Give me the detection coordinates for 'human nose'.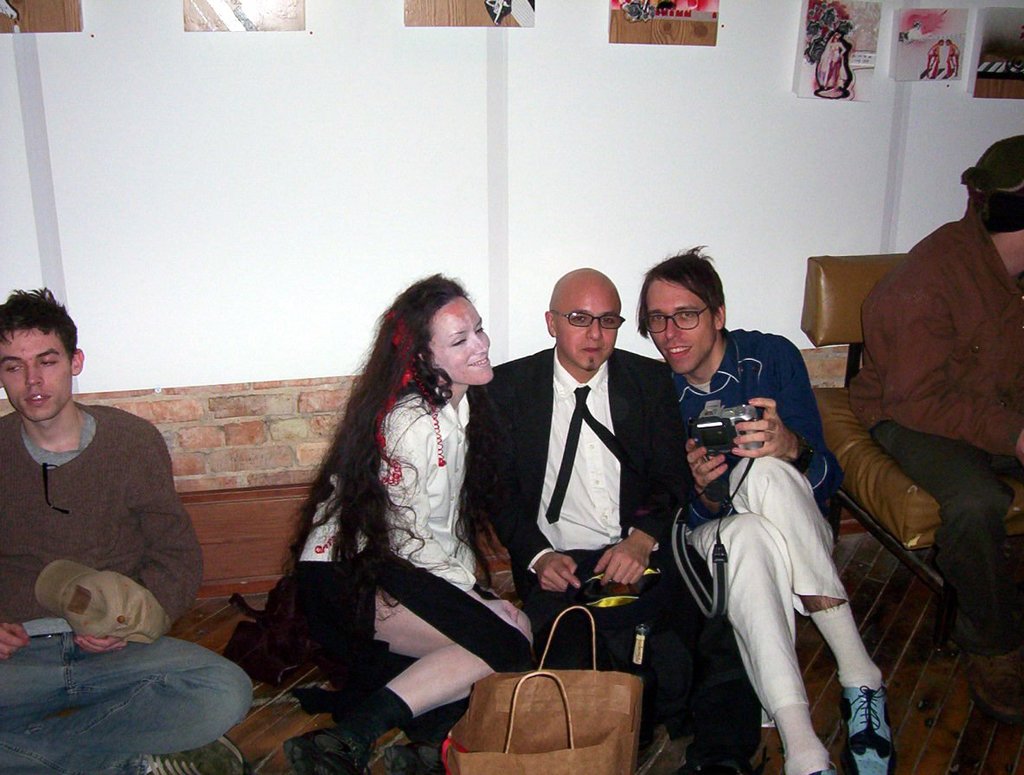
select_region(666, 311, 678, 337).
